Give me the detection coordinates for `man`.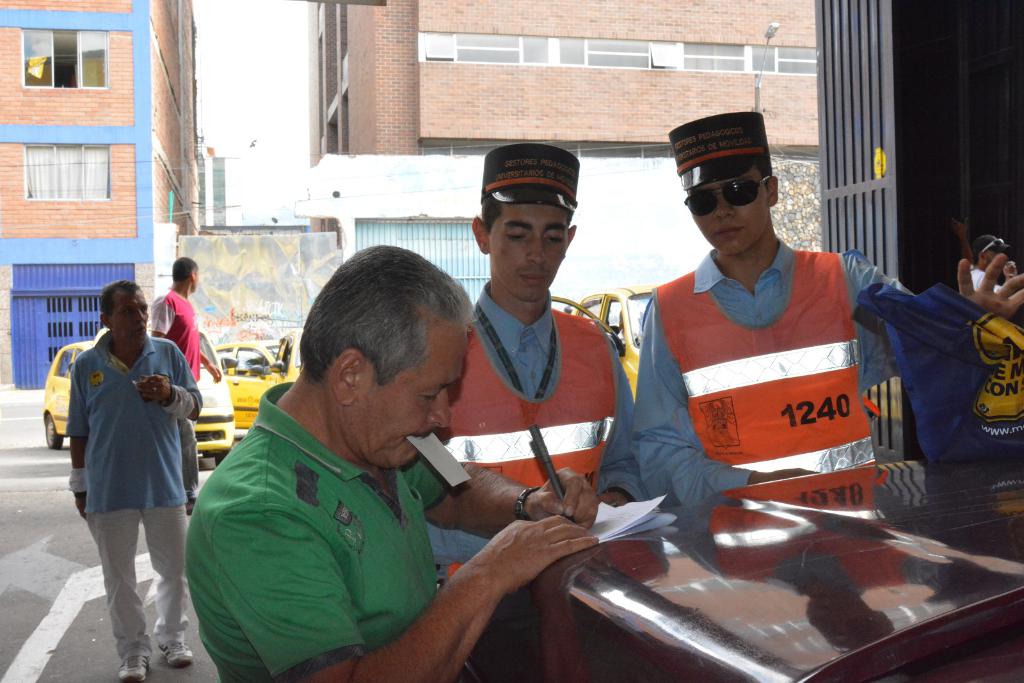
67, 271, 205, 675.
